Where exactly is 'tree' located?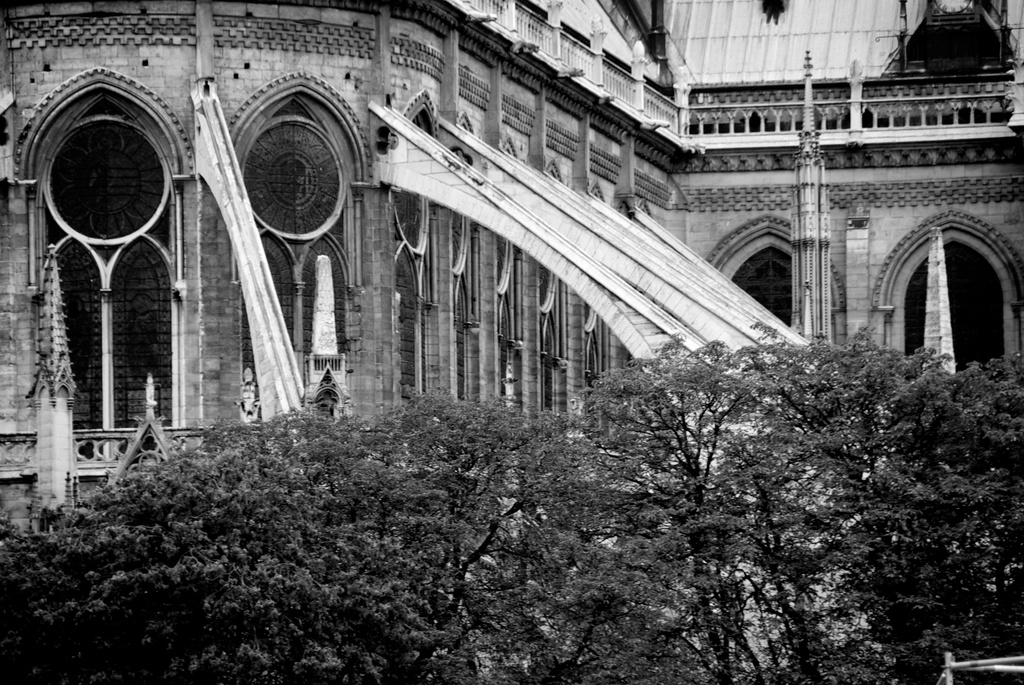
Its bounding box is box(0, 384, 719, 684).
